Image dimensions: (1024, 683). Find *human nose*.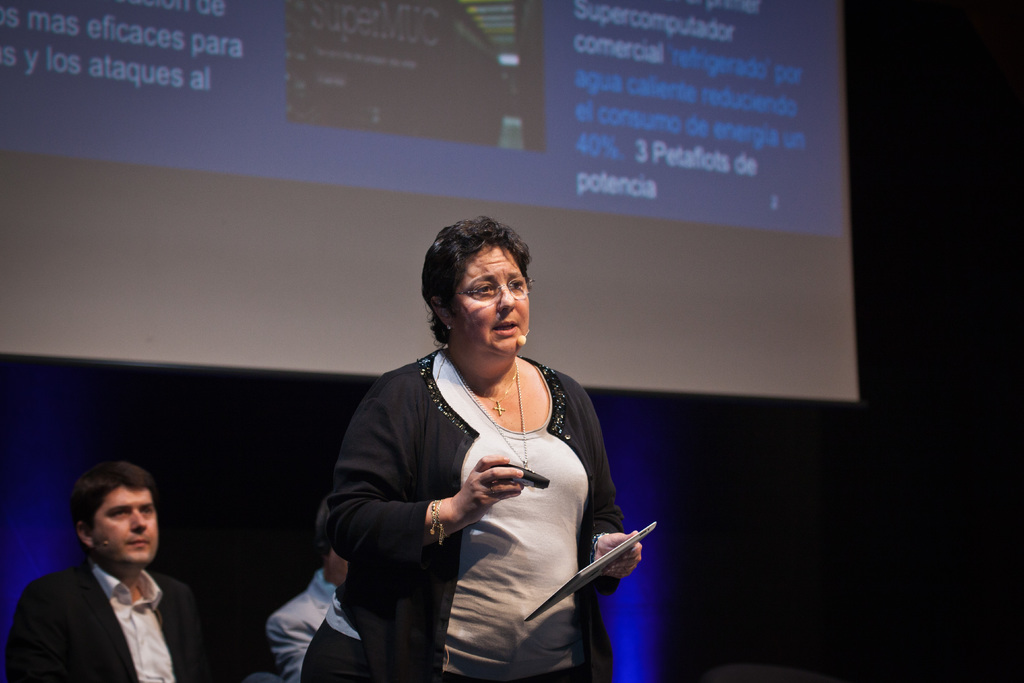
127:503:148:534.
